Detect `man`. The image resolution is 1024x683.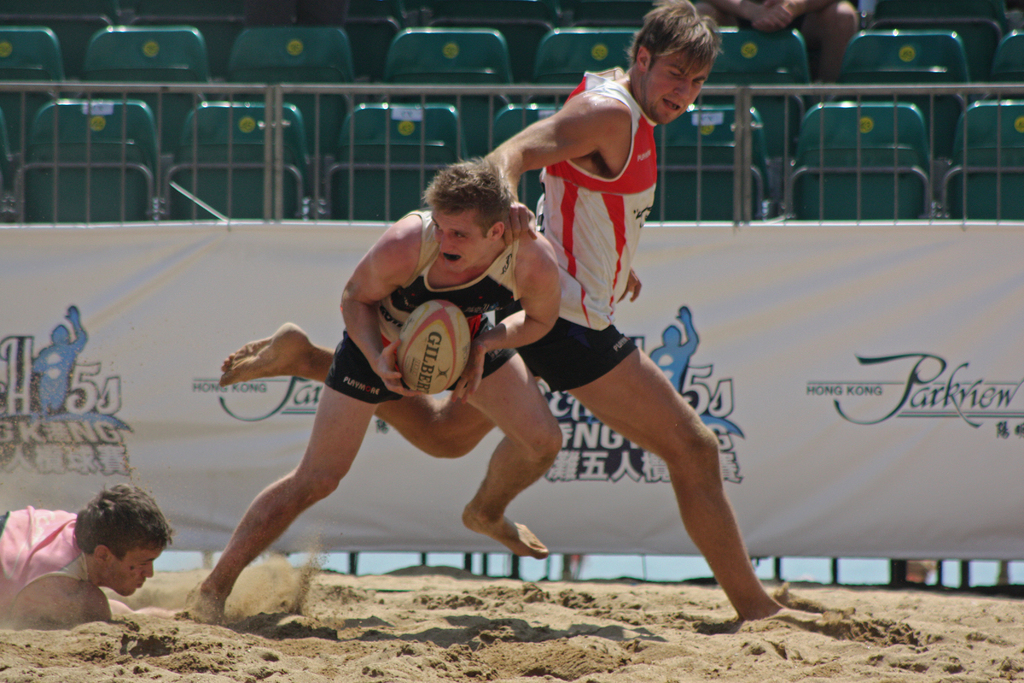
bbox=(175, 148, 566, 626).
